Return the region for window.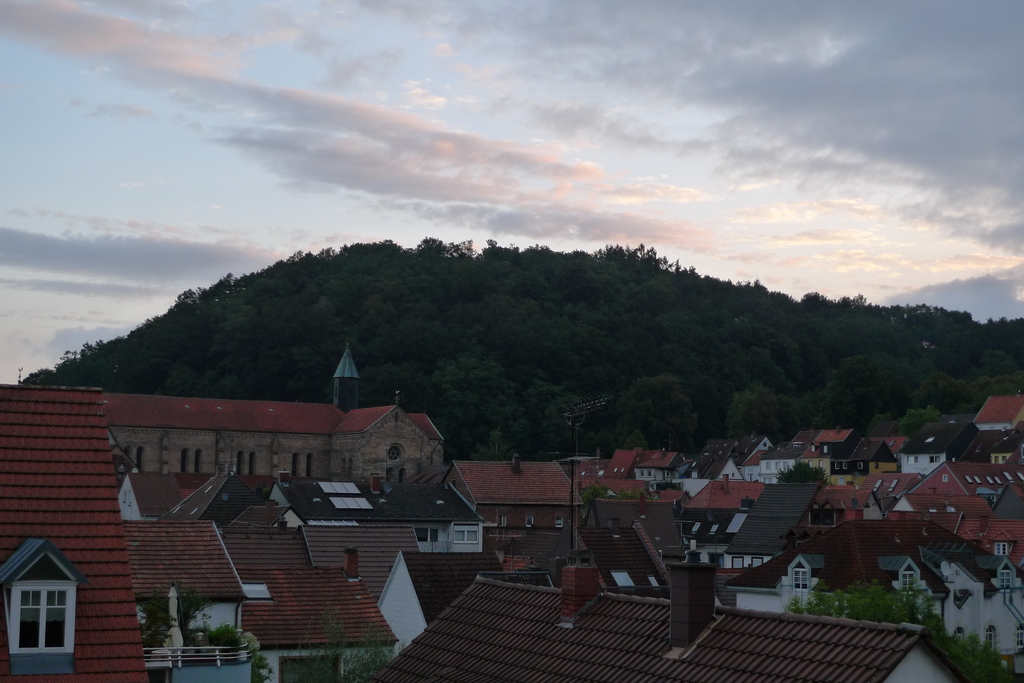
x1=552, y1=515, x2=564, y2=526.
